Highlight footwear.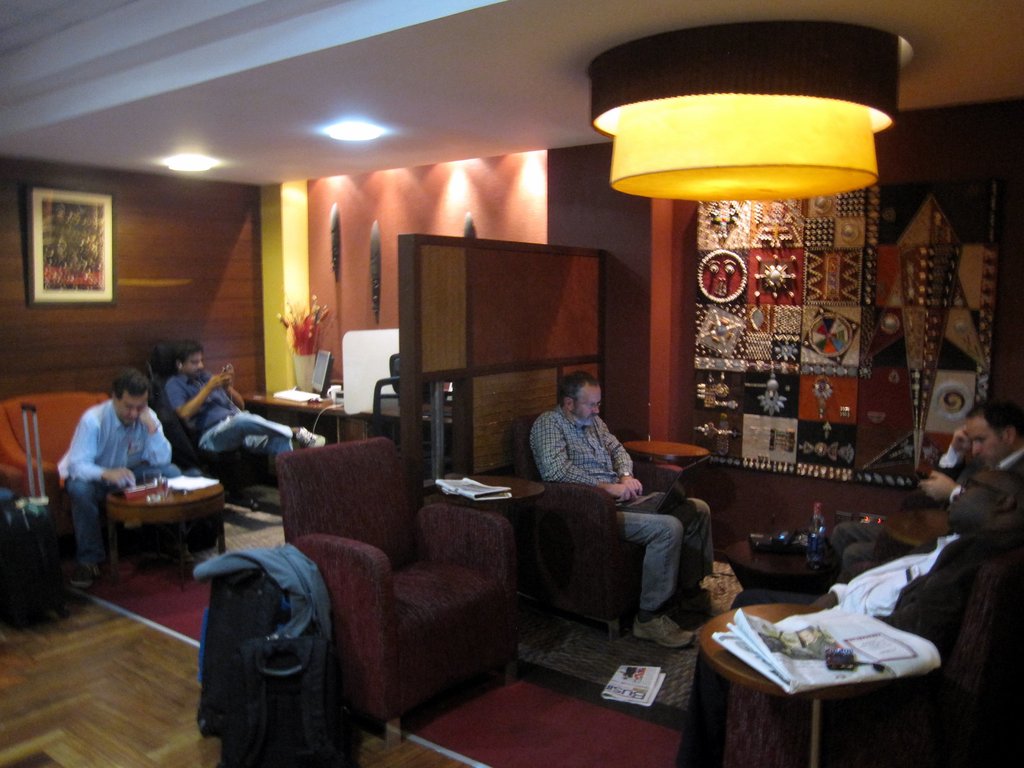
Highlighted region: l=628, t=610, r=699, b=651.
